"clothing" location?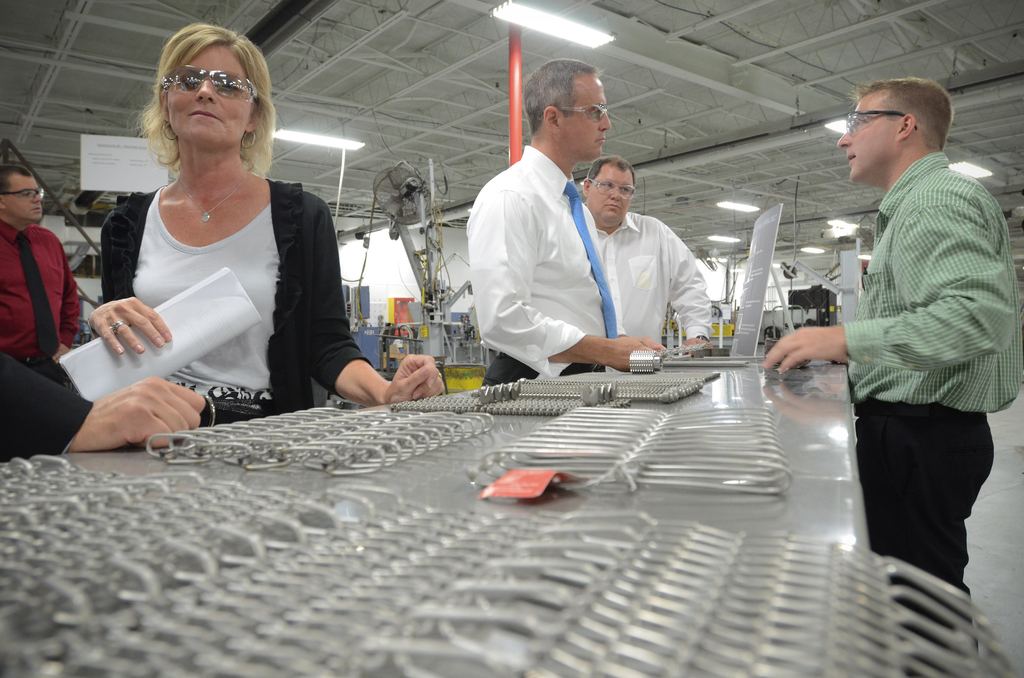
[0,344,90,454]
